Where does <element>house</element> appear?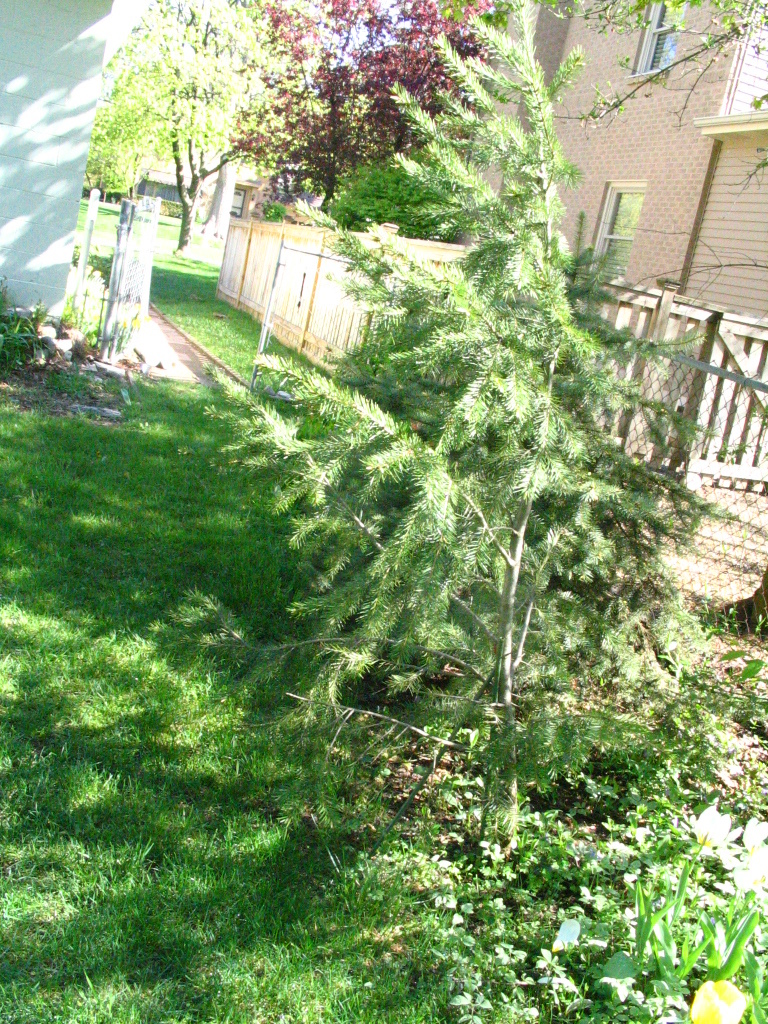
Appears at (236,0,767,478).
